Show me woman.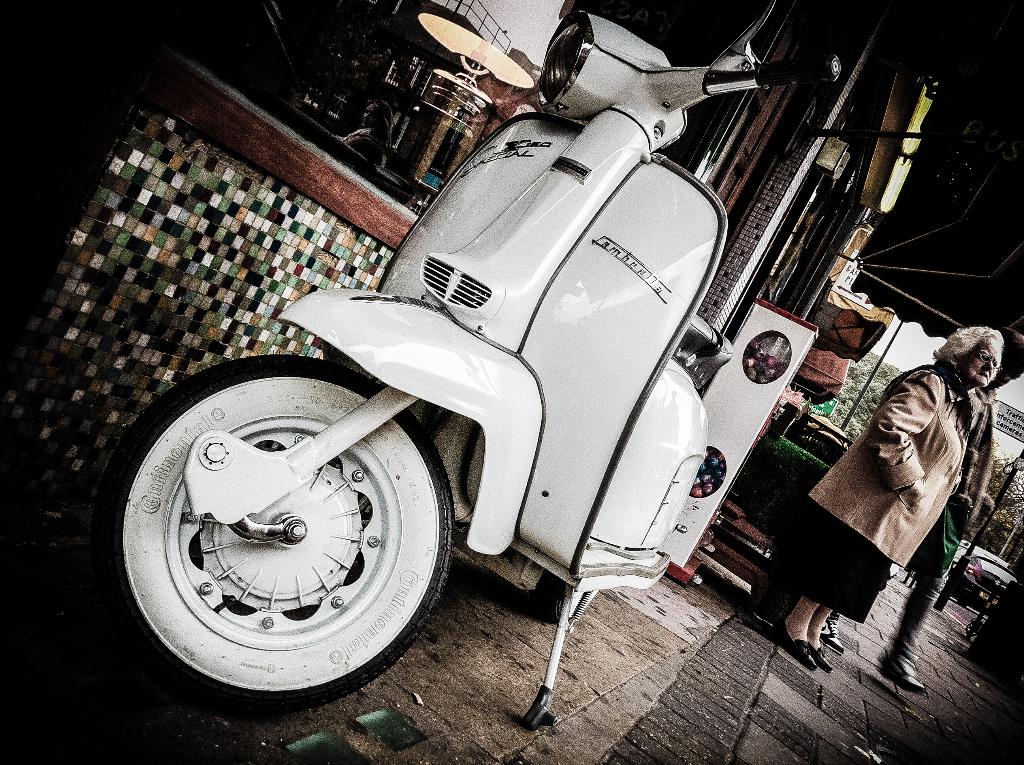
woman is here: (left=785, top=305, right=1000, bottom=689).
